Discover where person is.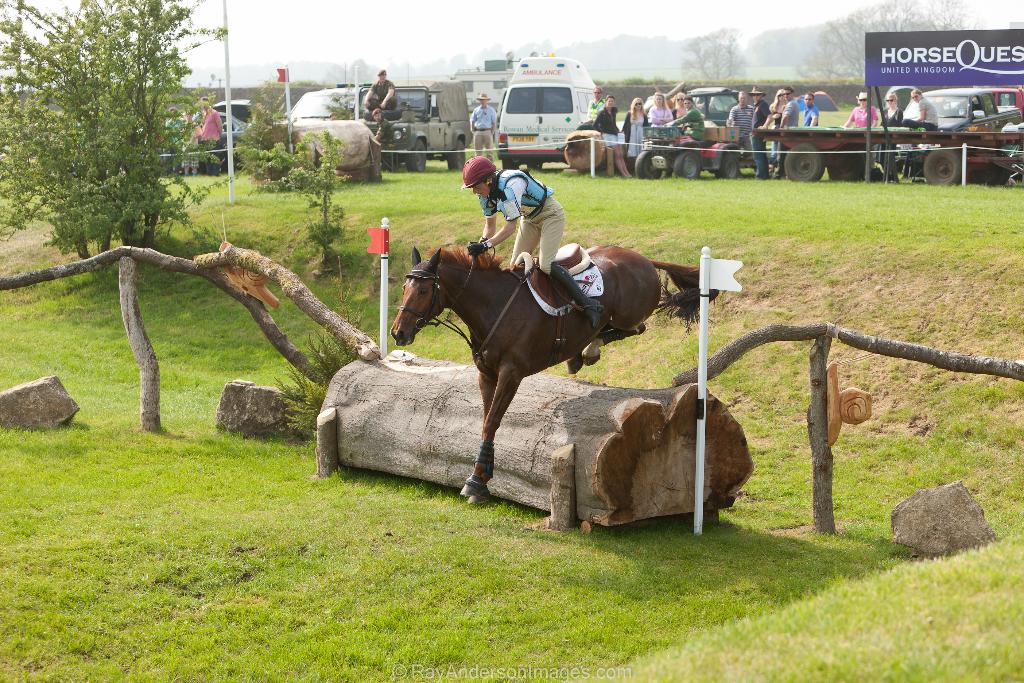
Discovered at <region>728, 90, 758, 151</region>.
